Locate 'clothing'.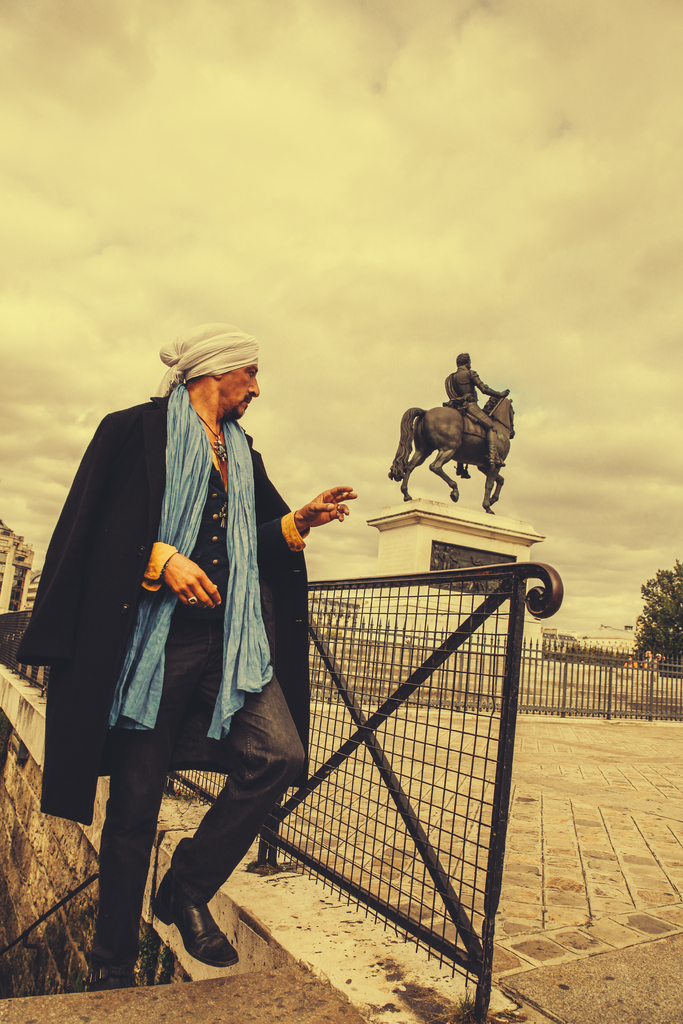
Bounding box: (445, 364, 499, 463).
